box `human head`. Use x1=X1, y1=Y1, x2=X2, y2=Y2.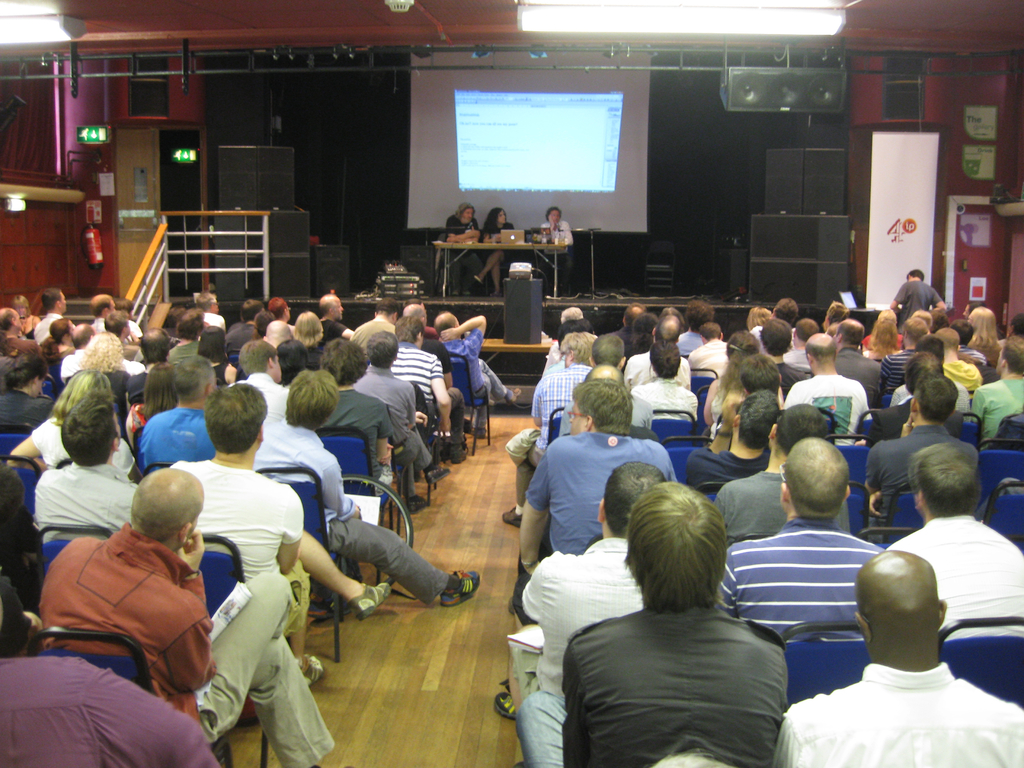
x1=0, y1=575, x2=31, y2=659.
